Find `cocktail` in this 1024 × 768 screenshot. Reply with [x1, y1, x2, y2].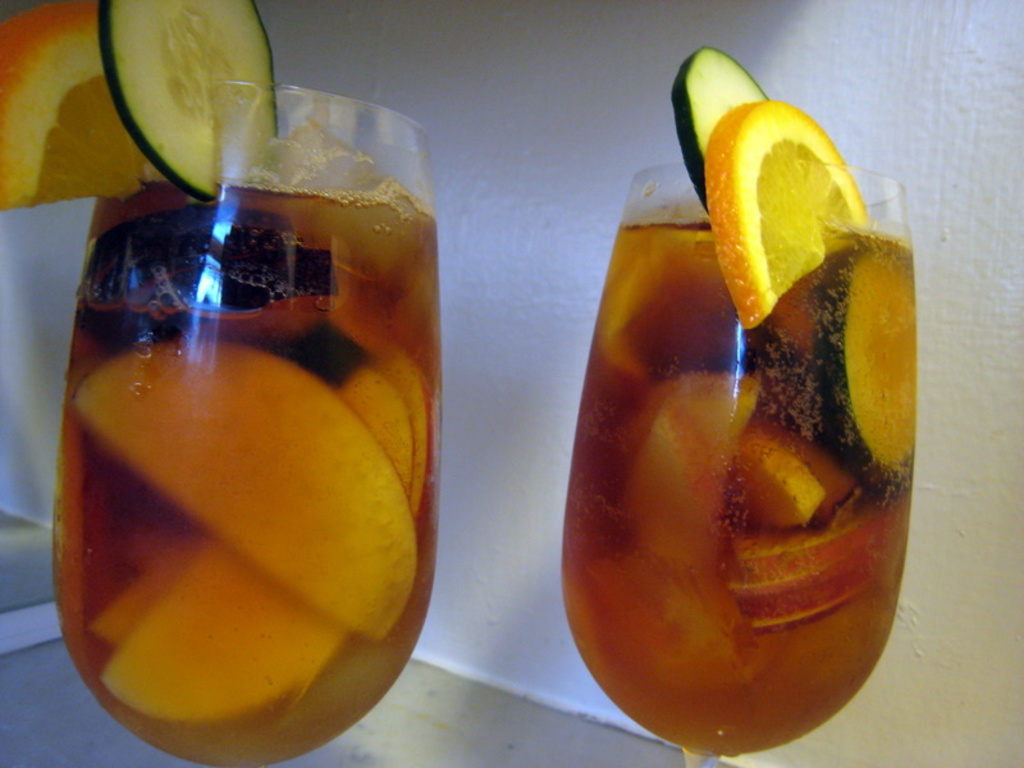
[32, 91, 426, 767].
